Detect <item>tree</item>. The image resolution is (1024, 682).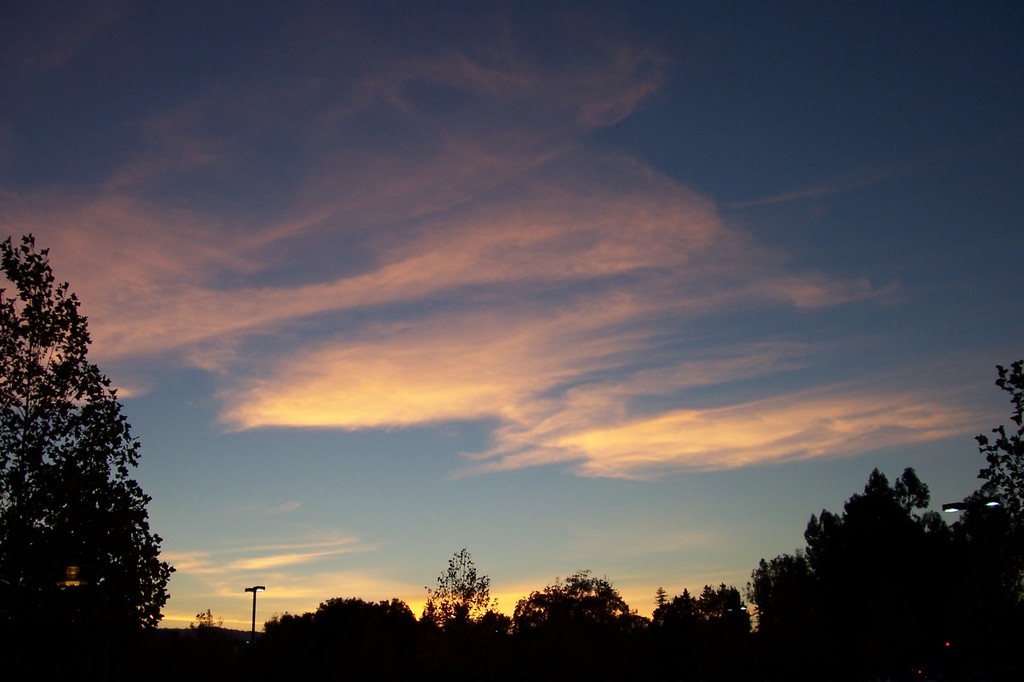
l=10, t=240, r=173, b=640.
